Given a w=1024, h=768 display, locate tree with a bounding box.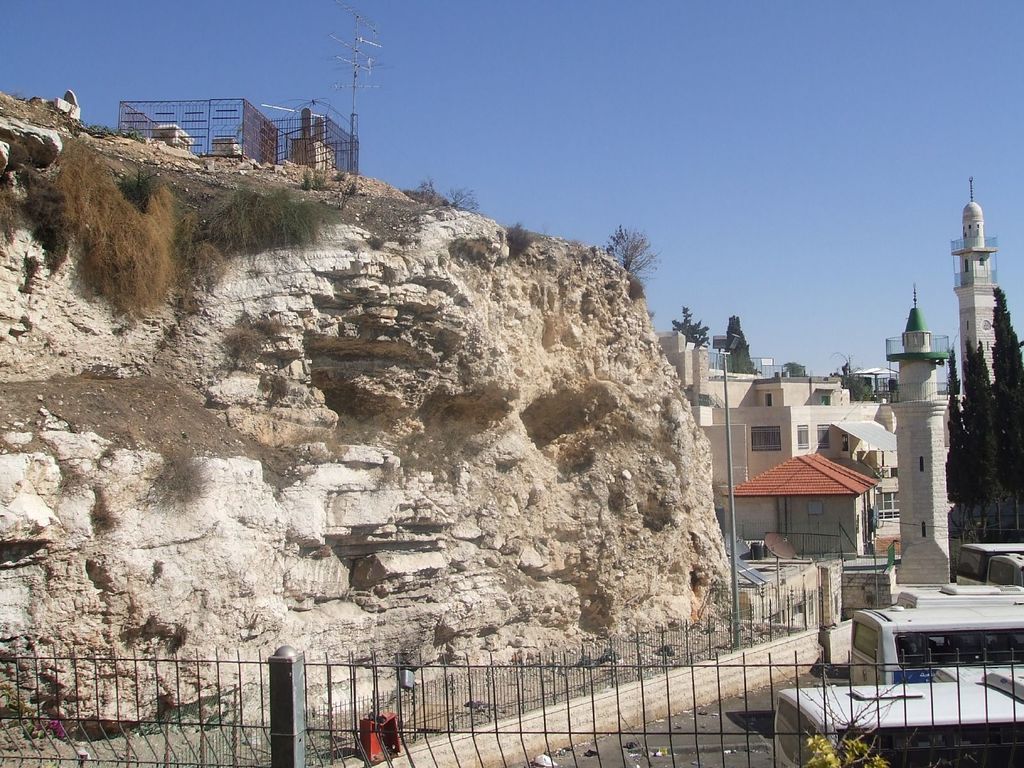
Located: l=964, t=340, r=996, b=534.
